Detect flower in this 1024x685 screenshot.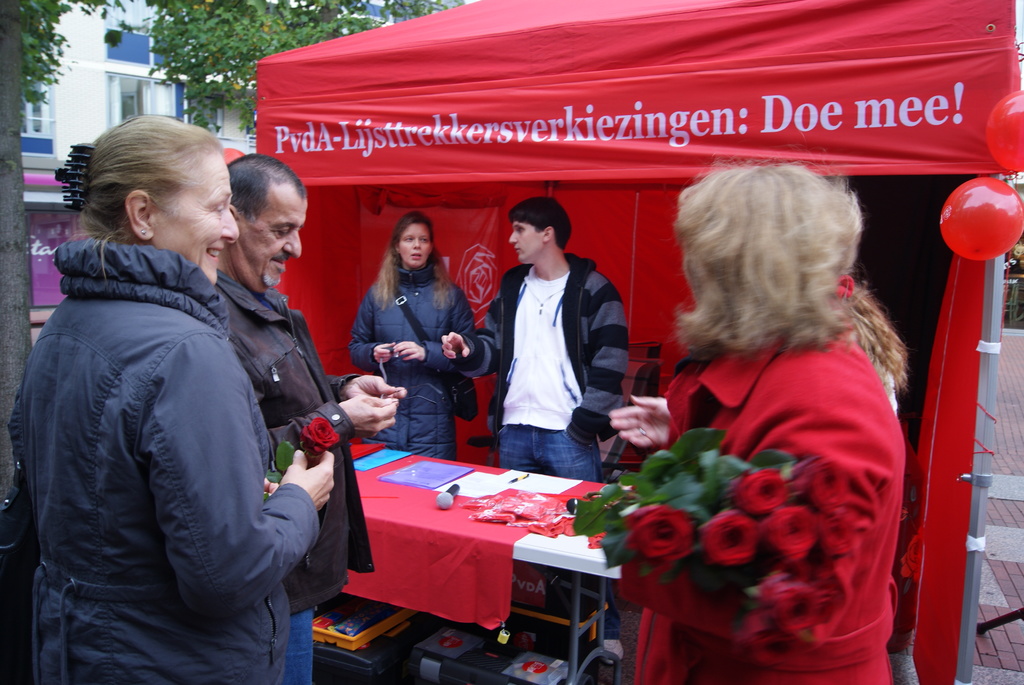
Detection: Rect(766, 576, 820, 634).
